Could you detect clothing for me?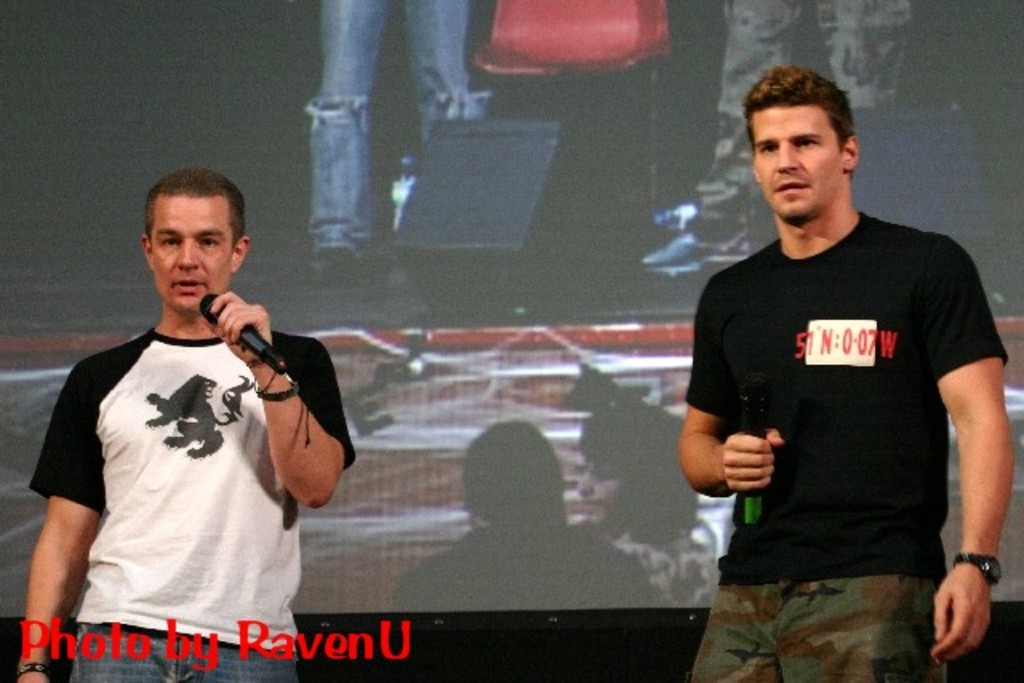
Detection result: crop(27, 326, 357, 681).
